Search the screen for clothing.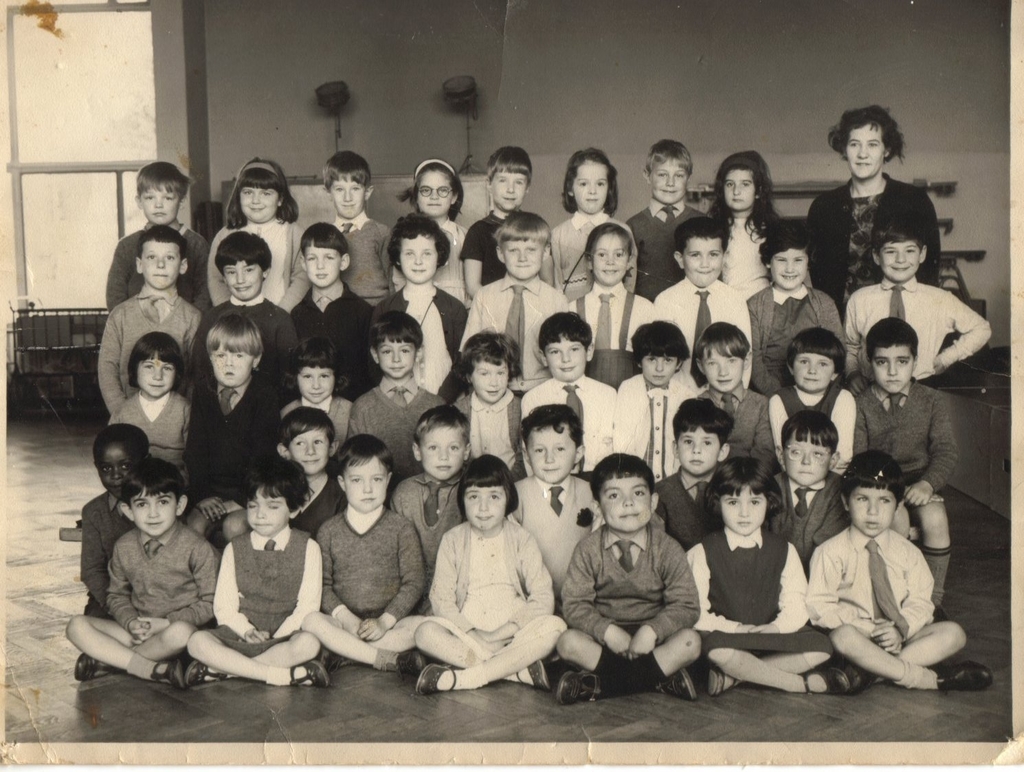
Found at 621/198/709/305.
